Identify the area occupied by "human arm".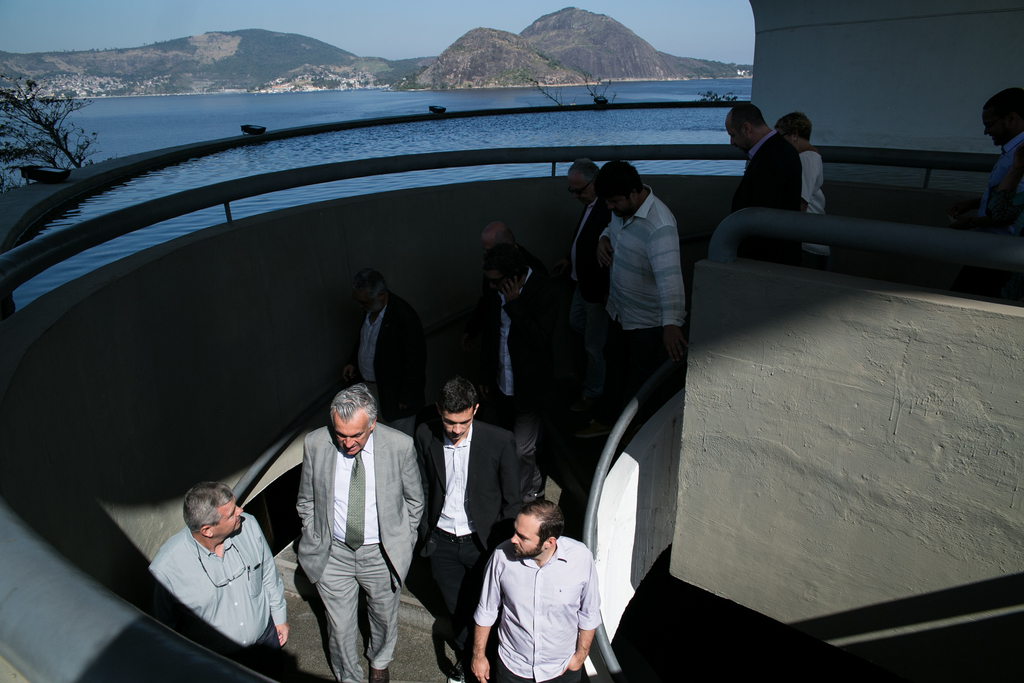
Area: [491,273,565,373].
